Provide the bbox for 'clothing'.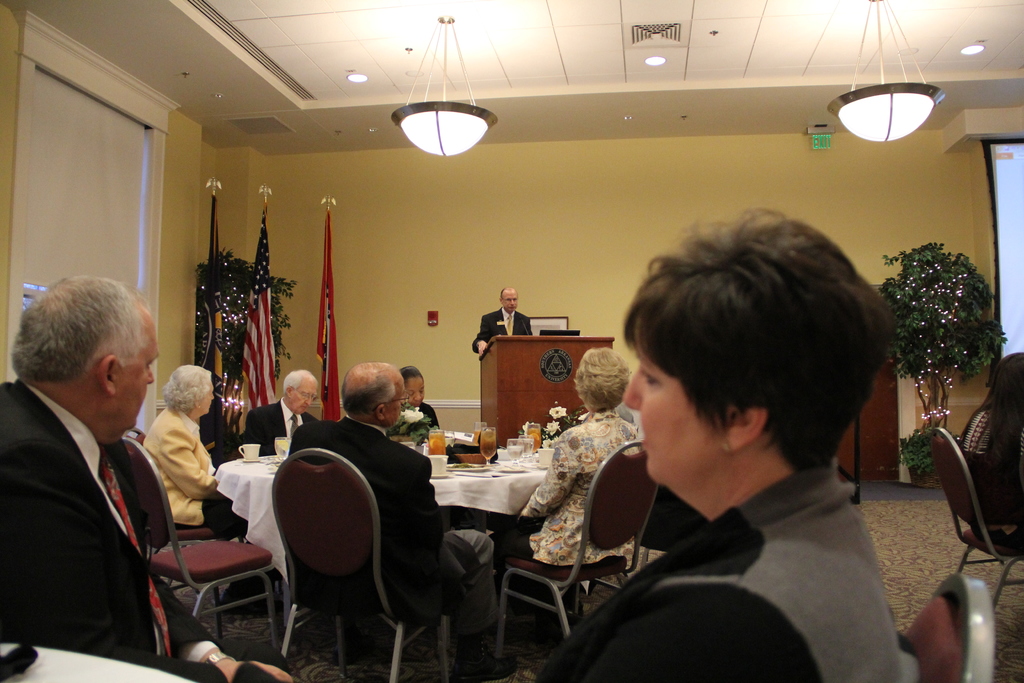
{"x1": 540, "y1": 467, "x2": 918, "y2": 682}.
